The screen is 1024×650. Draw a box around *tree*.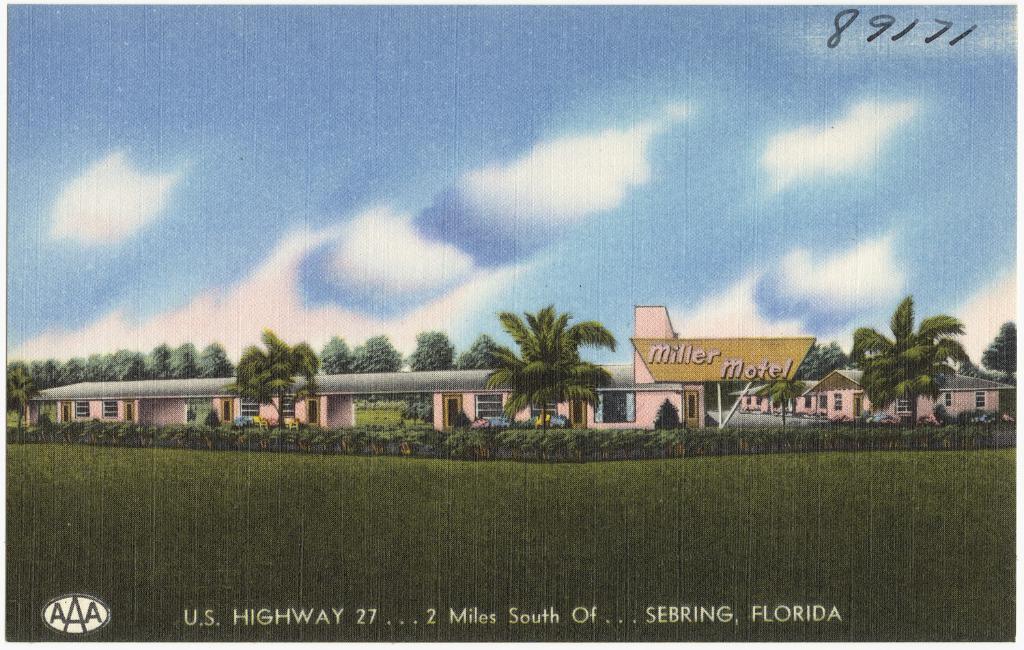
756,376,807,432.
